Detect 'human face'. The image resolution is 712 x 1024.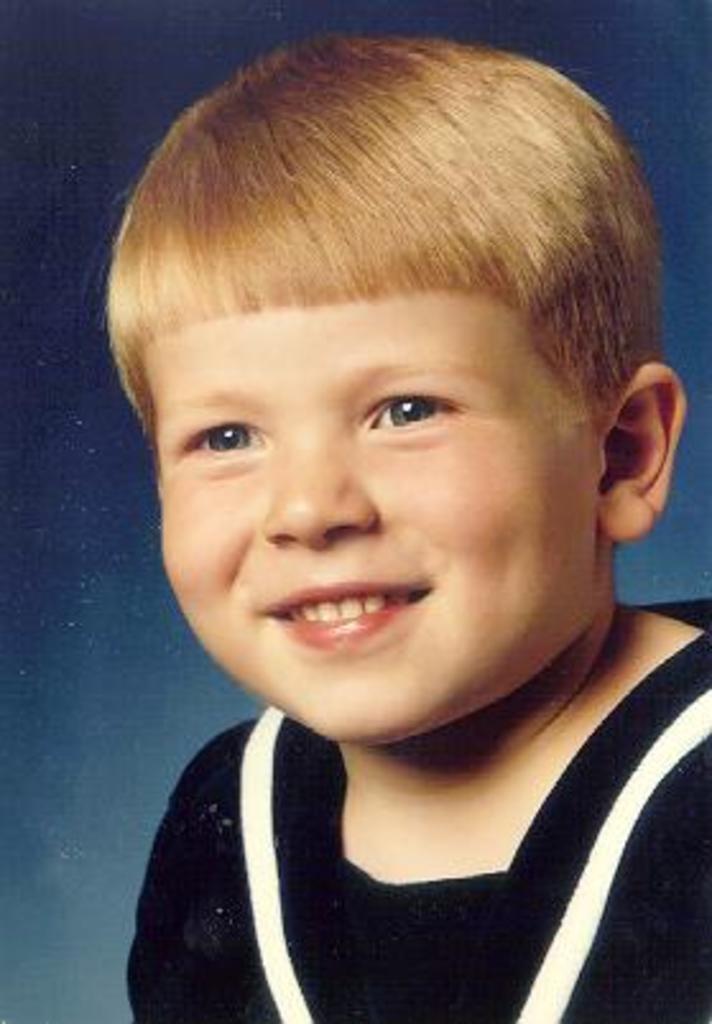
{"left": 153, "top": 296, "right": 600, "bottom": 743}.
